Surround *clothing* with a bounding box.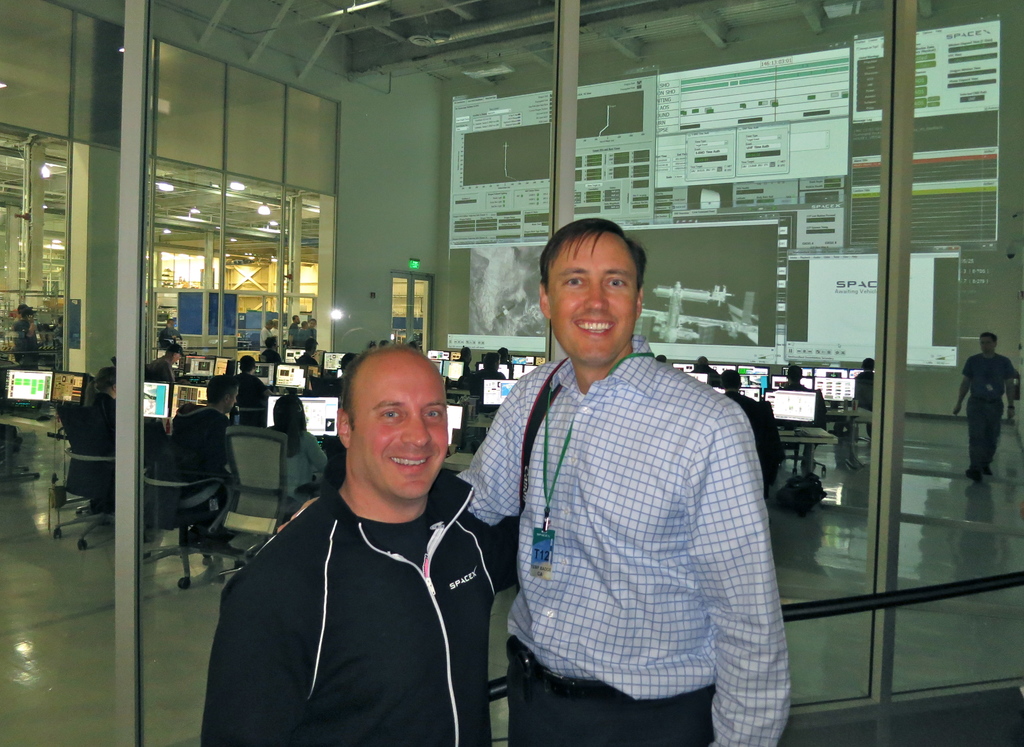
BBox(147, 350, 186, 405).
